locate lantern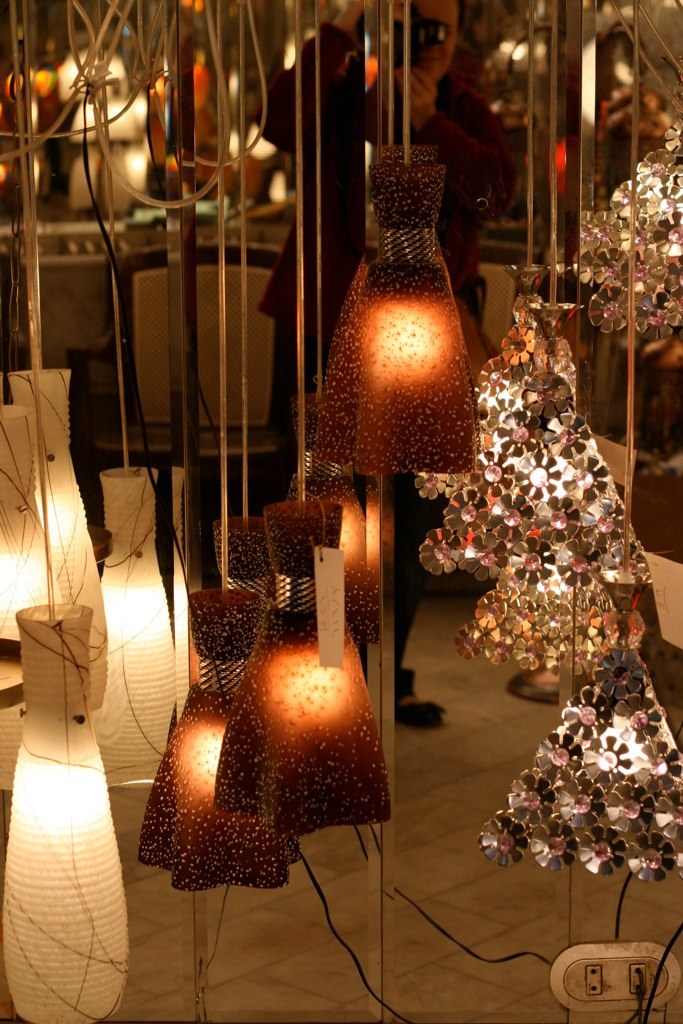
<region>308, 170, 473, 508</region>
